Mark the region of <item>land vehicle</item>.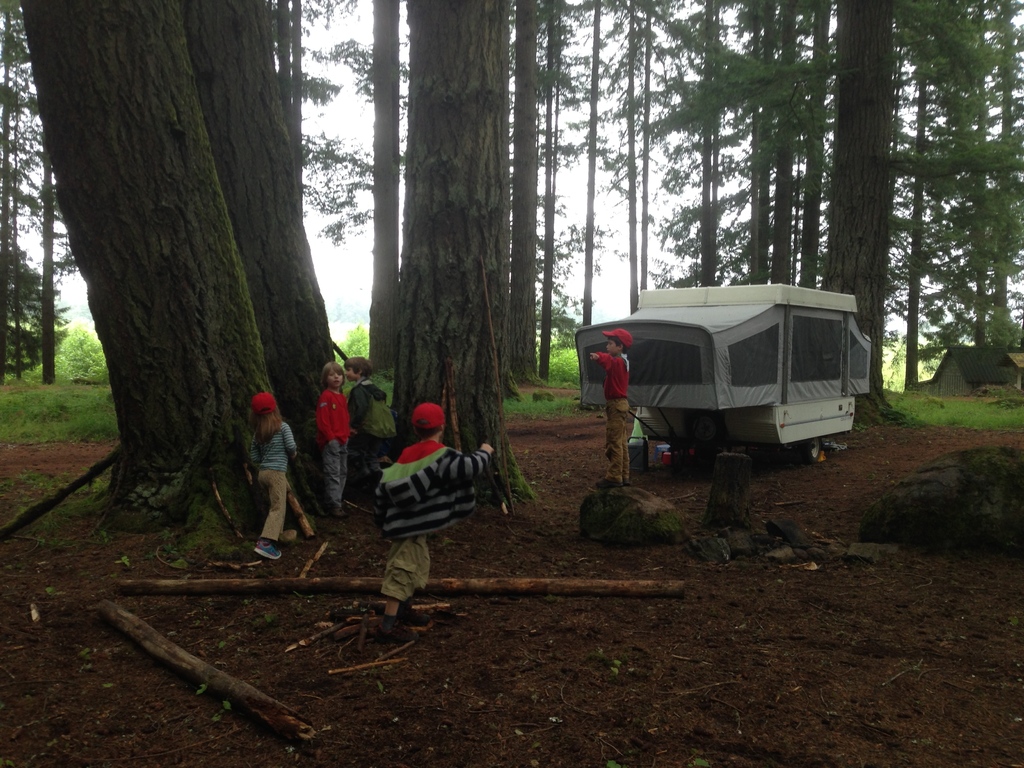
Region: 573 281 874 466.
